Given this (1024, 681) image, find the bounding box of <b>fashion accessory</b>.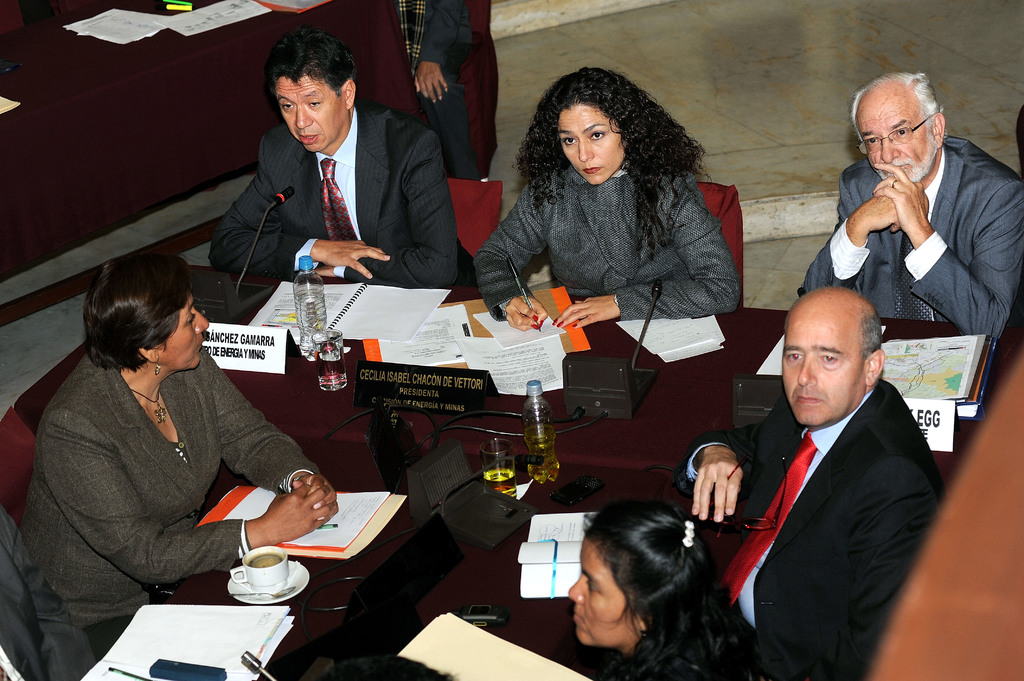
rect(893, 230, 934, 321).
